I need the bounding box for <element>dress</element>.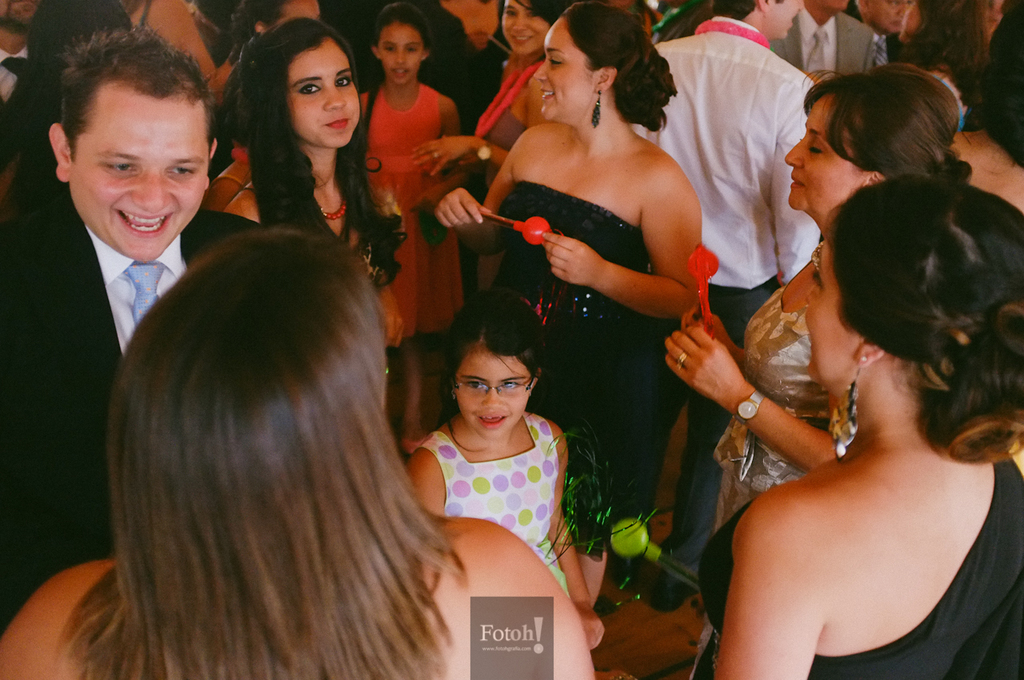
Here it is: {"left": 710, "top": 282, "right": 834, "bottom": 532}.
